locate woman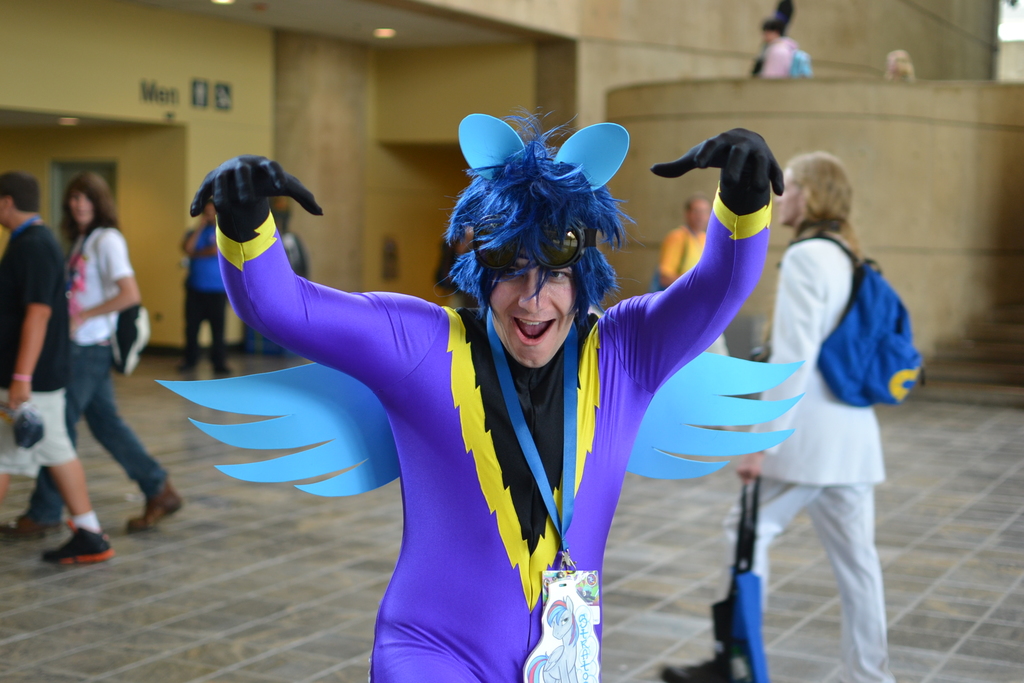
left=0, top=186, right=185, bottom=550
